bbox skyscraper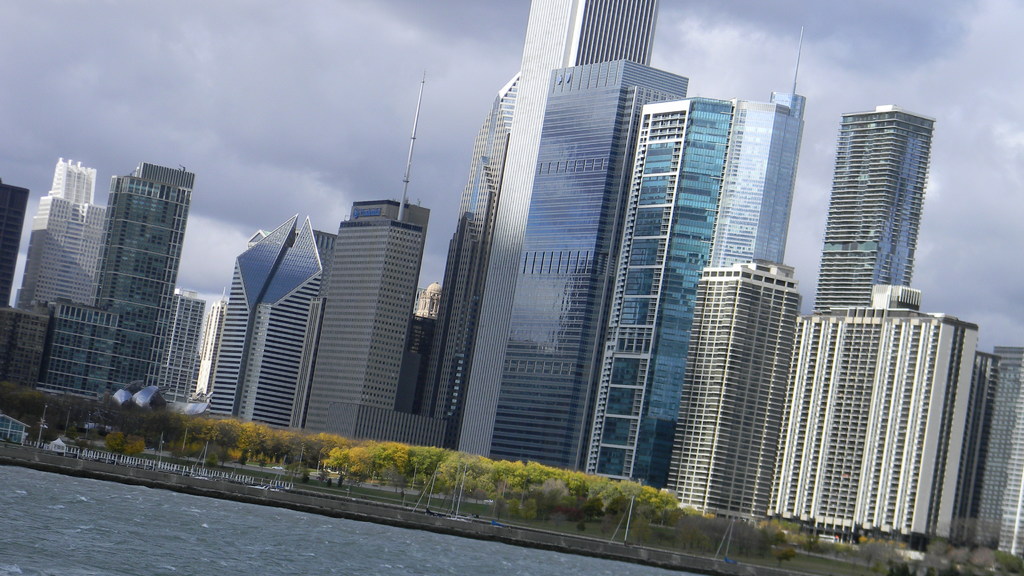
x1=804 y1=88 x2=948 y2=339
